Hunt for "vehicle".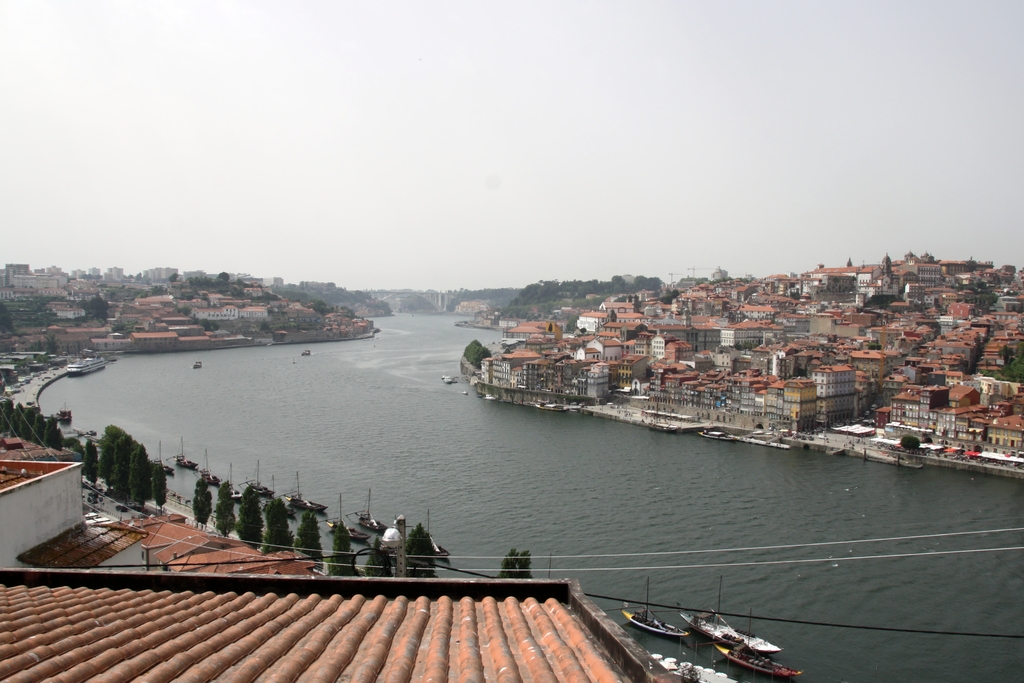
Hunted down at <bbox>619, 575, 689, 636</bbox>.
